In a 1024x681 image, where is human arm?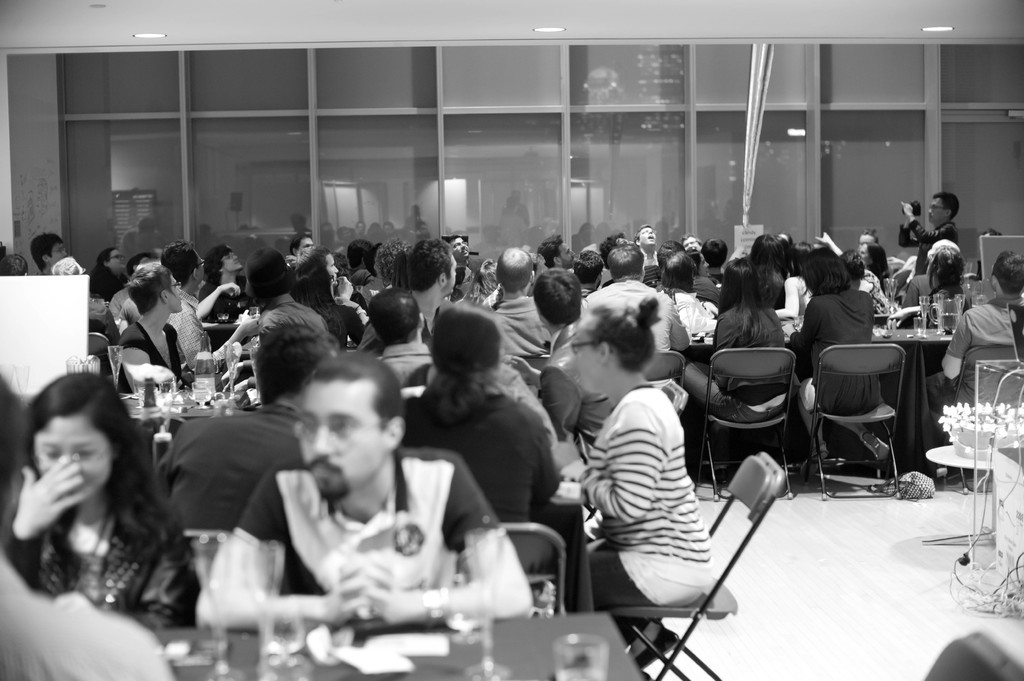
[940,309,973,377].
